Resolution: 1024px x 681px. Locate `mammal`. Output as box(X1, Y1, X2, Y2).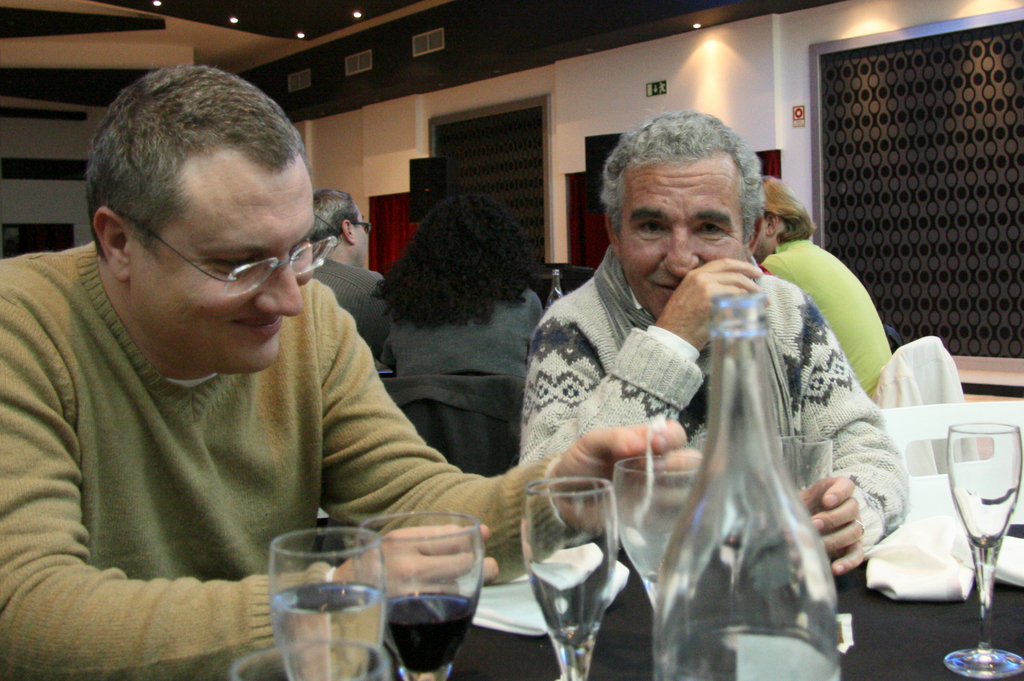
box(378, 196, 541, 387).
